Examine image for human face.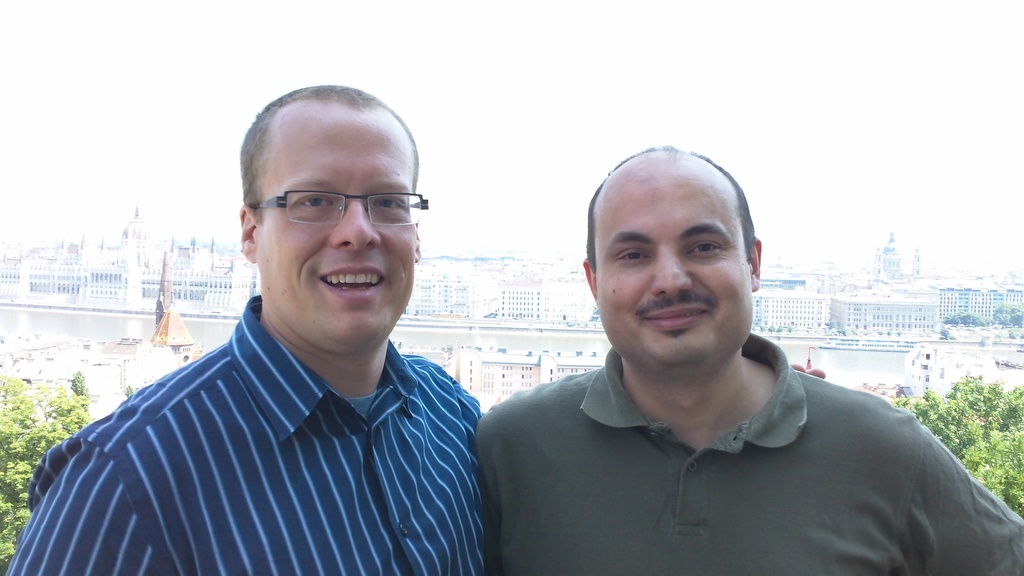
Examination result: detection(259, 111, 417, 352).
